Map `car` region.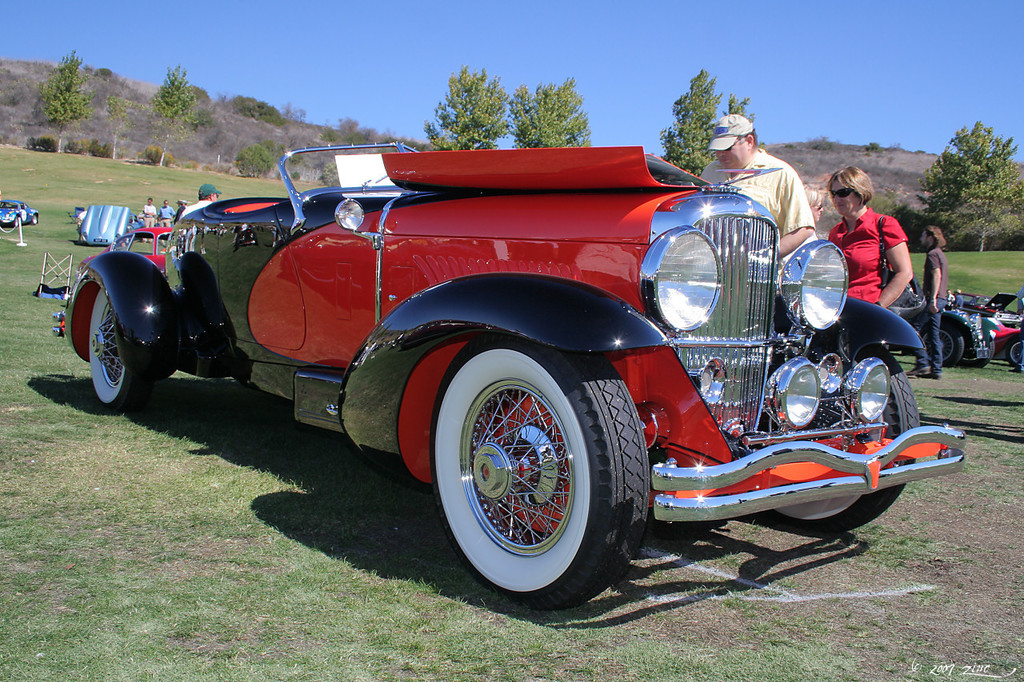
Mapped to pyautogui.locateOnScreen(947, 290, 1022, 322).
